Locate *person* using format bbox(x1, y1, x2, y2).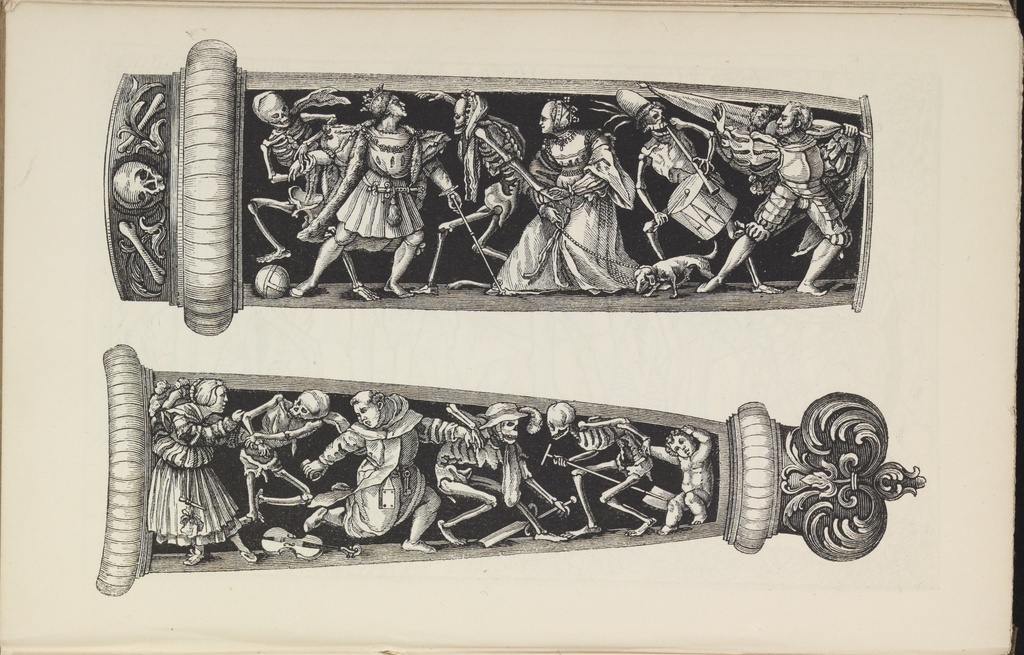
bbox(517, 108, 641, 274).
